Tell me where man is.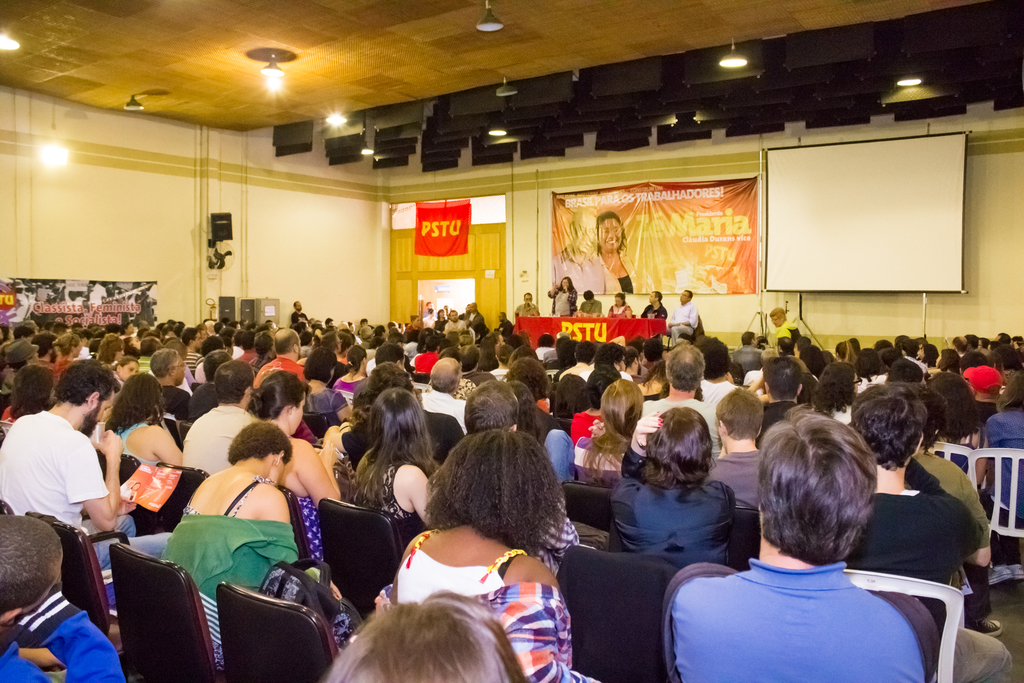
man is at bbox=[654, 403, 943, 682].
